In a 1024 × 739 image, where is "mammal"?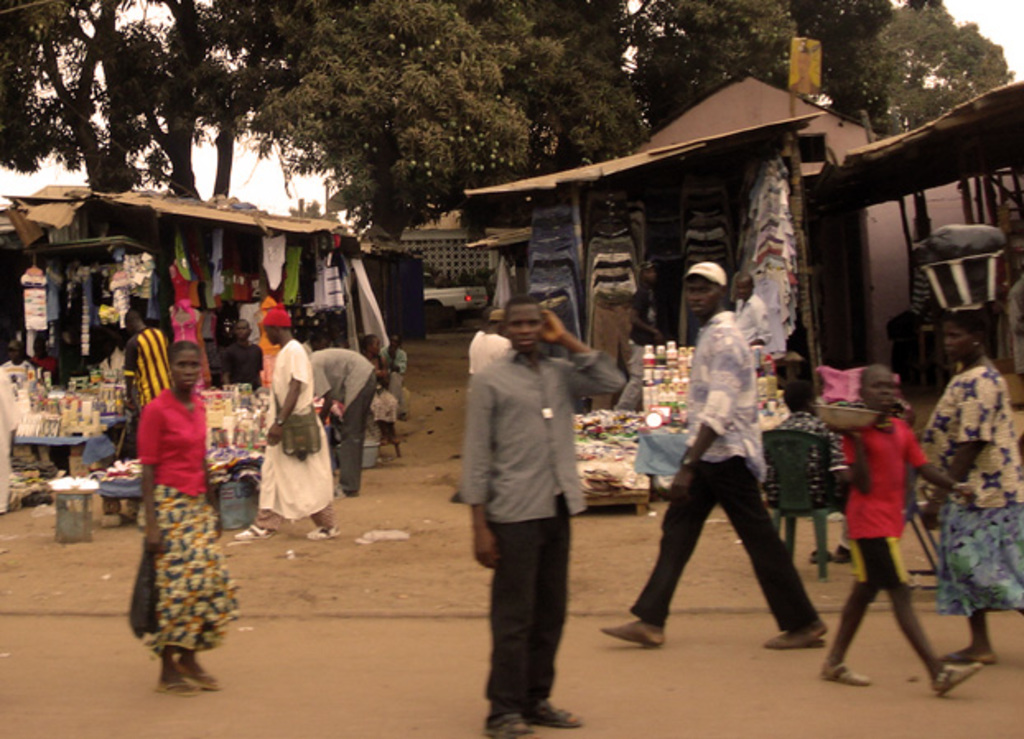
box=[122, 309, 178, 408].
